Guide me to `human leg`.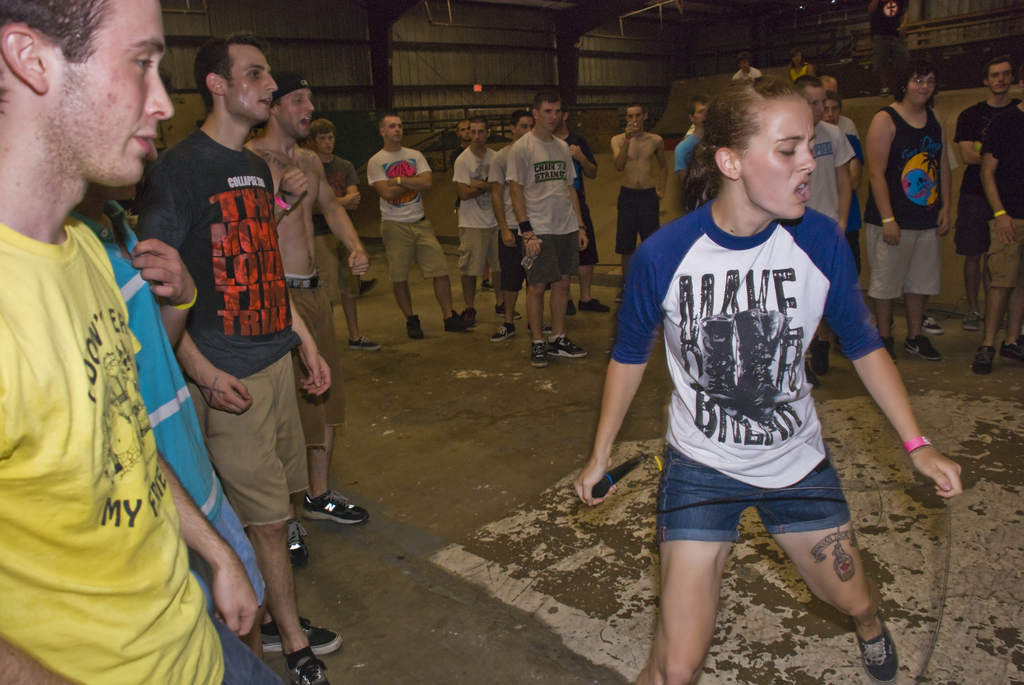
Guidance: select_region(207, 395, 294, 665).
